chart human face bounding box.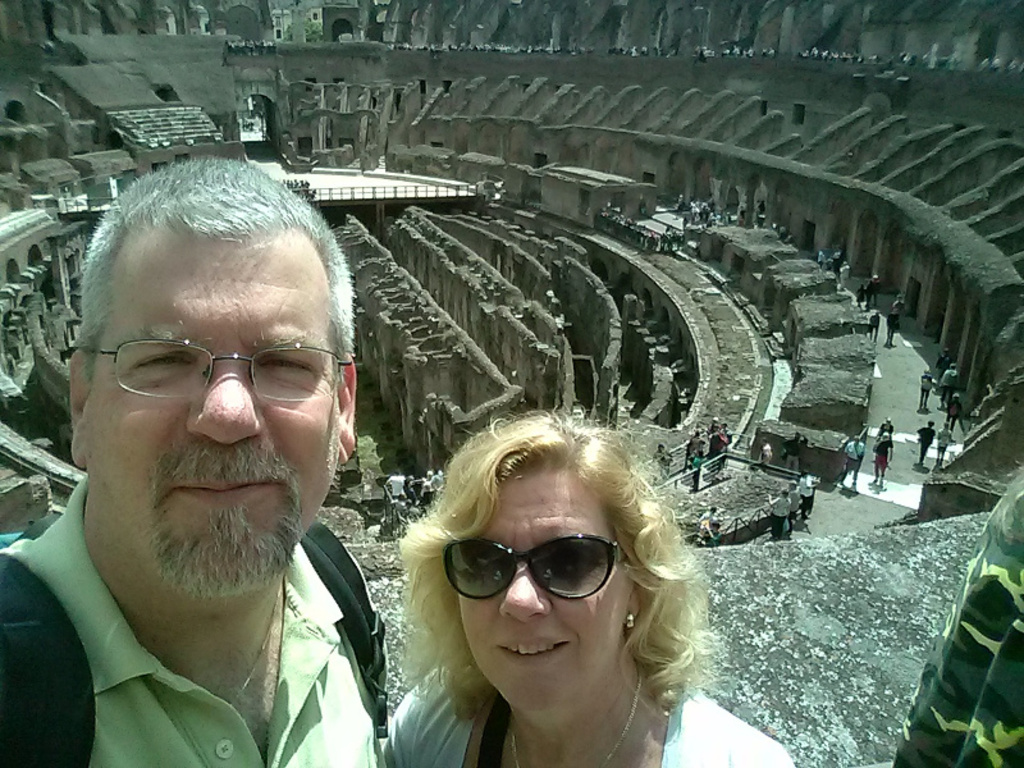
Charted: box(454, 476, 630, 717).
